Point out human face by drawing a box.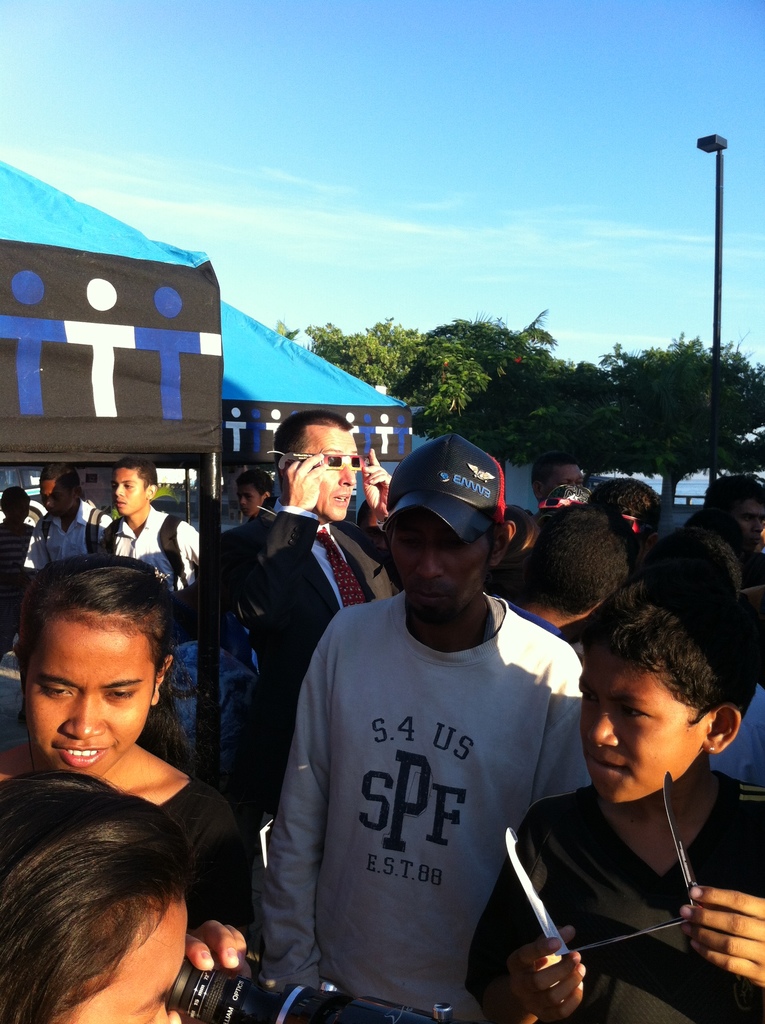
(22,618,160,784).
